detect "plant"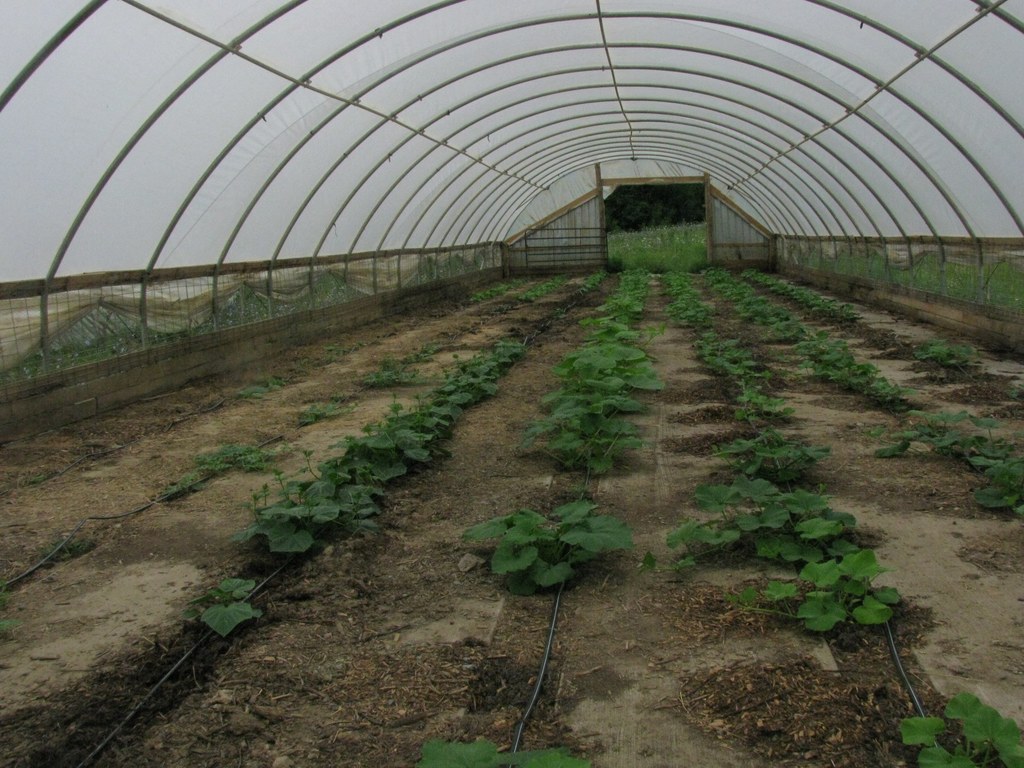
box=[367, 339, 436, 390]
